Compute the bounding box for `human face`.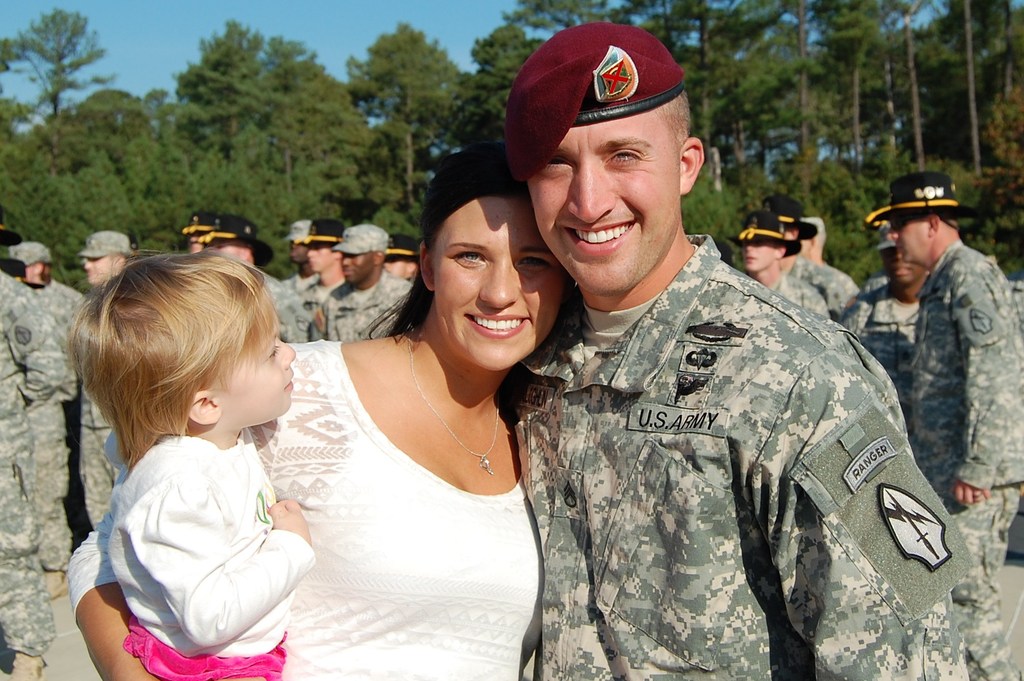
box=[883, 213, 931, 267].
